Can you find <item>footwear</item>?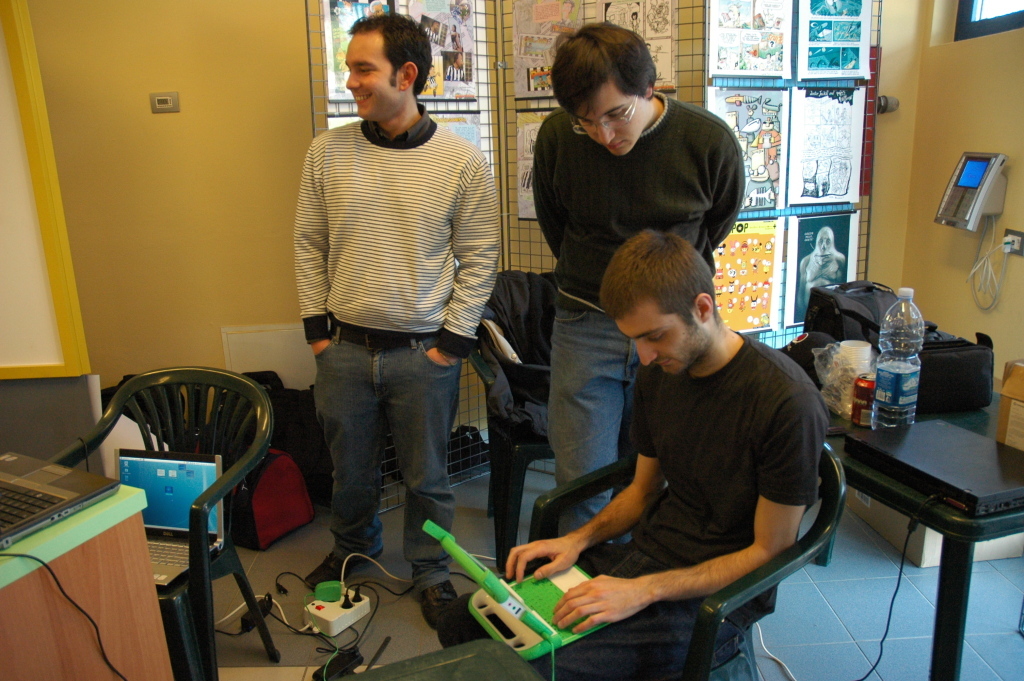
Yes, bounding box: bbox=[416, 577, 457, 636].
